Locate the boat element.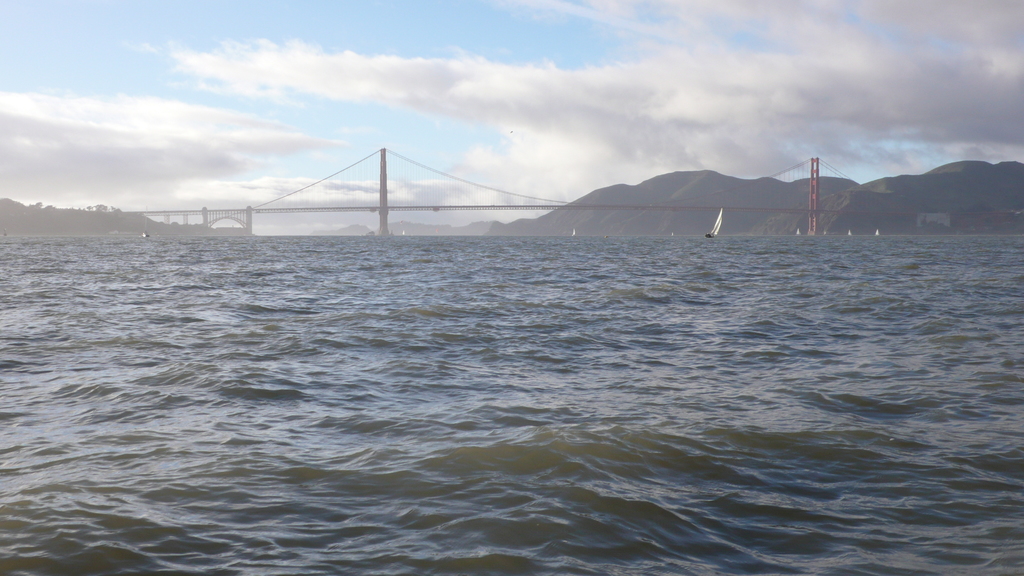
Element bbox: 705, 209, 726, 239.
